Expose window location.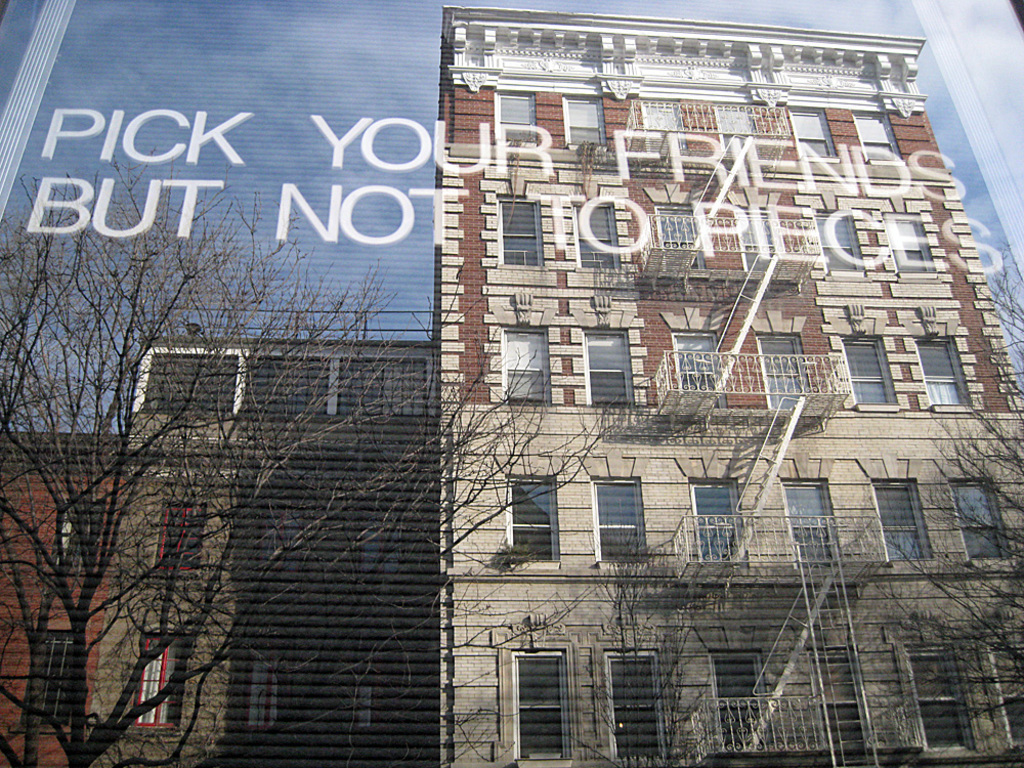
Exposed at 120, 627, 195, 733.
